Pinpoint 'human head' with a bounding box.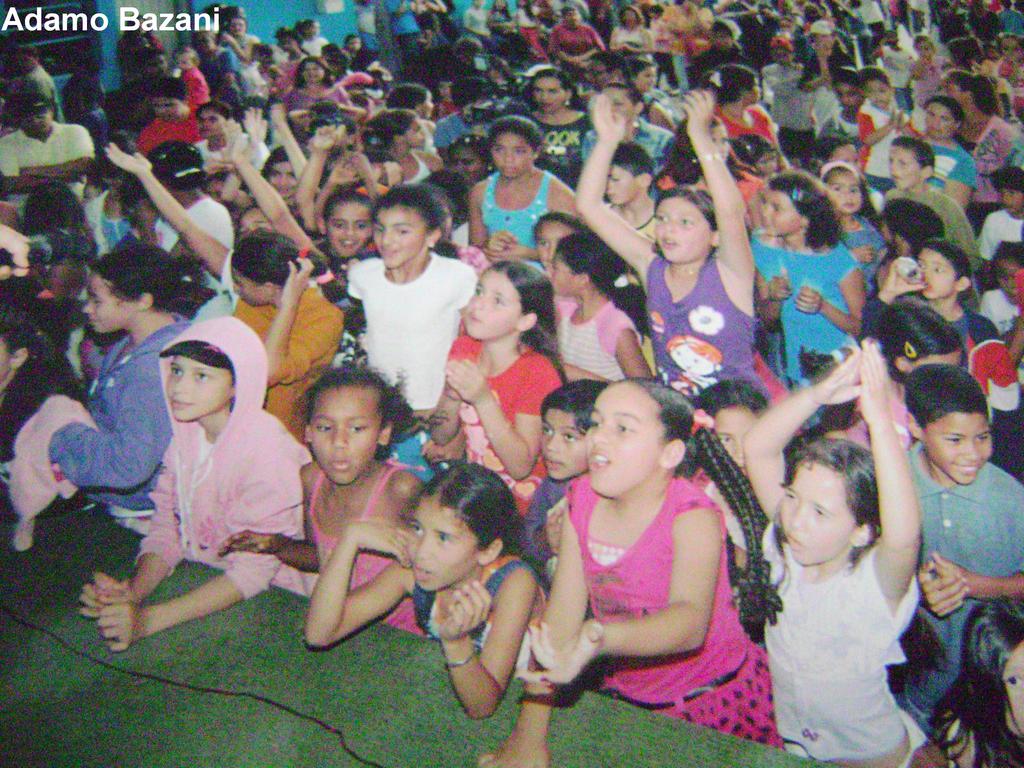
x1=483 y1=114 x2=544 y2=180.
